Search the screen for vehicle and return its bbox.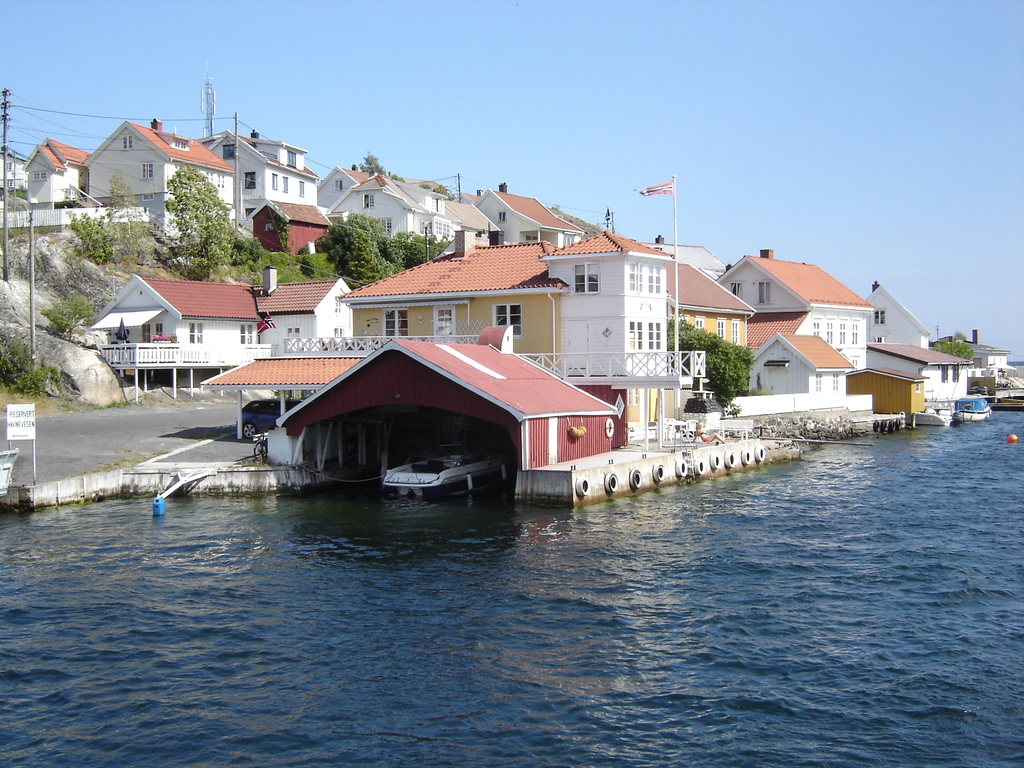
Found: left=380, top=449, right=512, bottom=497.
